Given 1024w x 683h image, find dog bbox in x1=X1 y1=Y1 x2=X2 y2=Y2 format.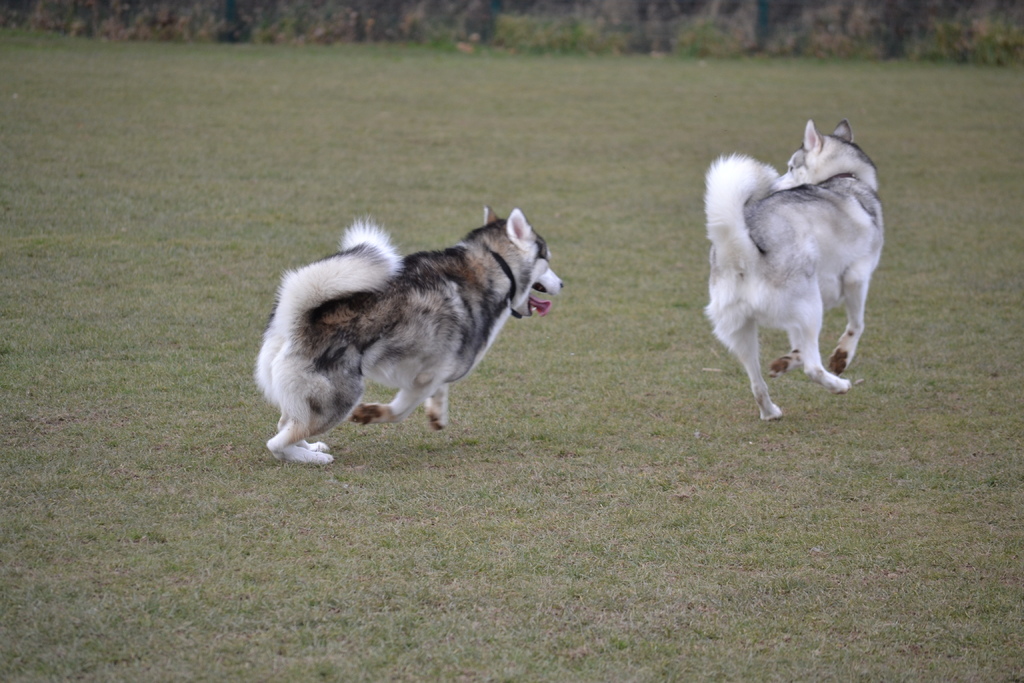
x1=252 y1=206 x2=566 y2=468.
